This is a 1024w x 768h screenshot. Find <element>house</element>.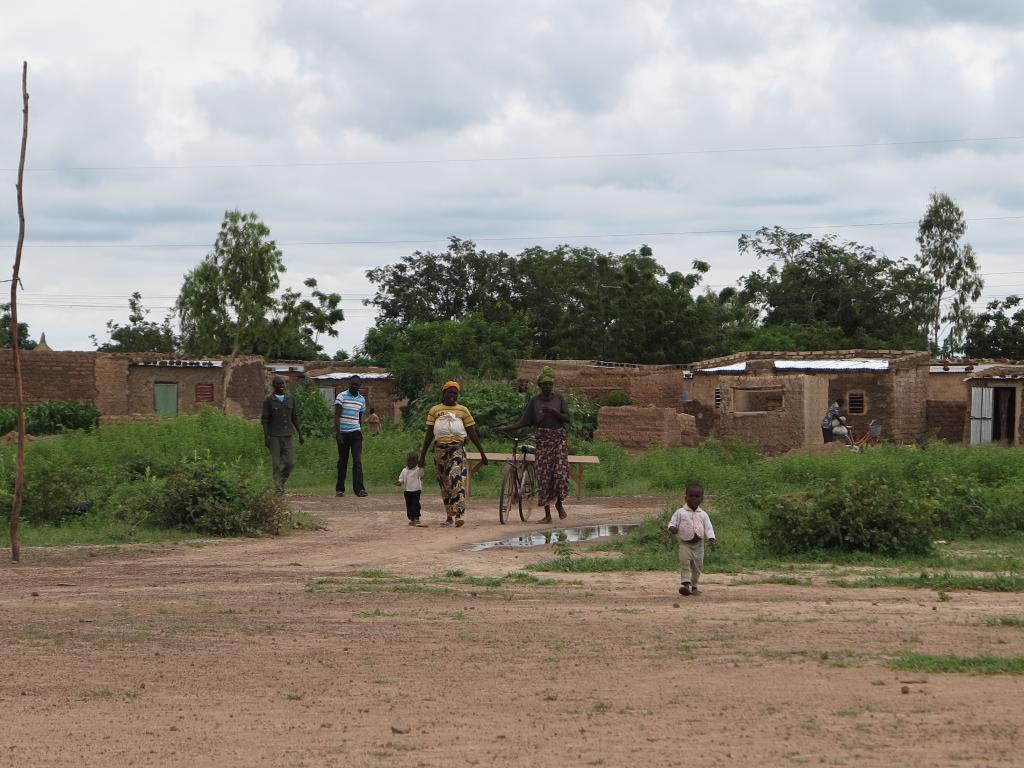
Bounding box: 310:359:427:438.
